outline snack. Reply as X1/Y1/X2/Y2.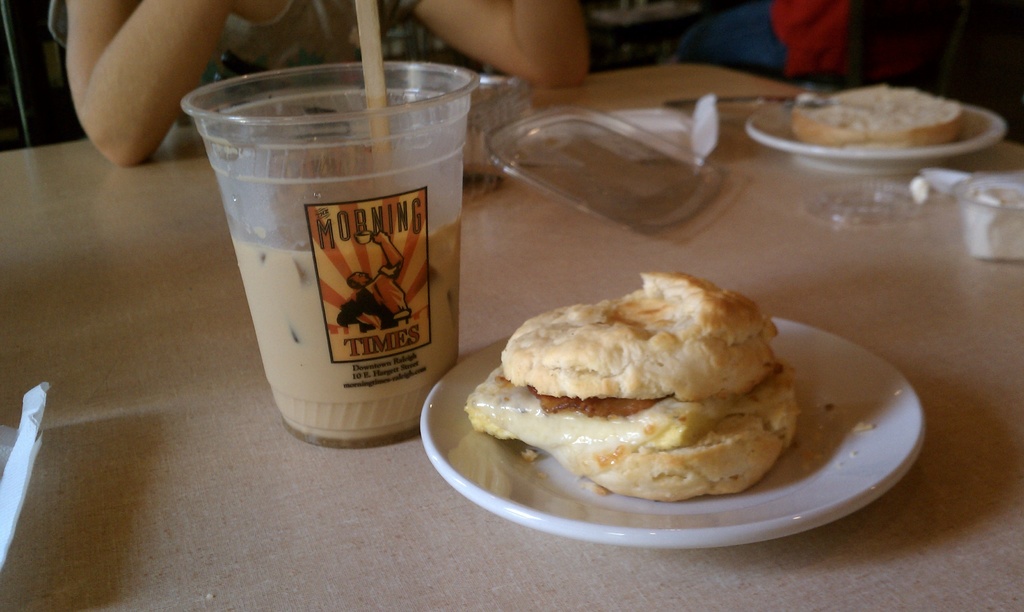
508/271/786/403.
